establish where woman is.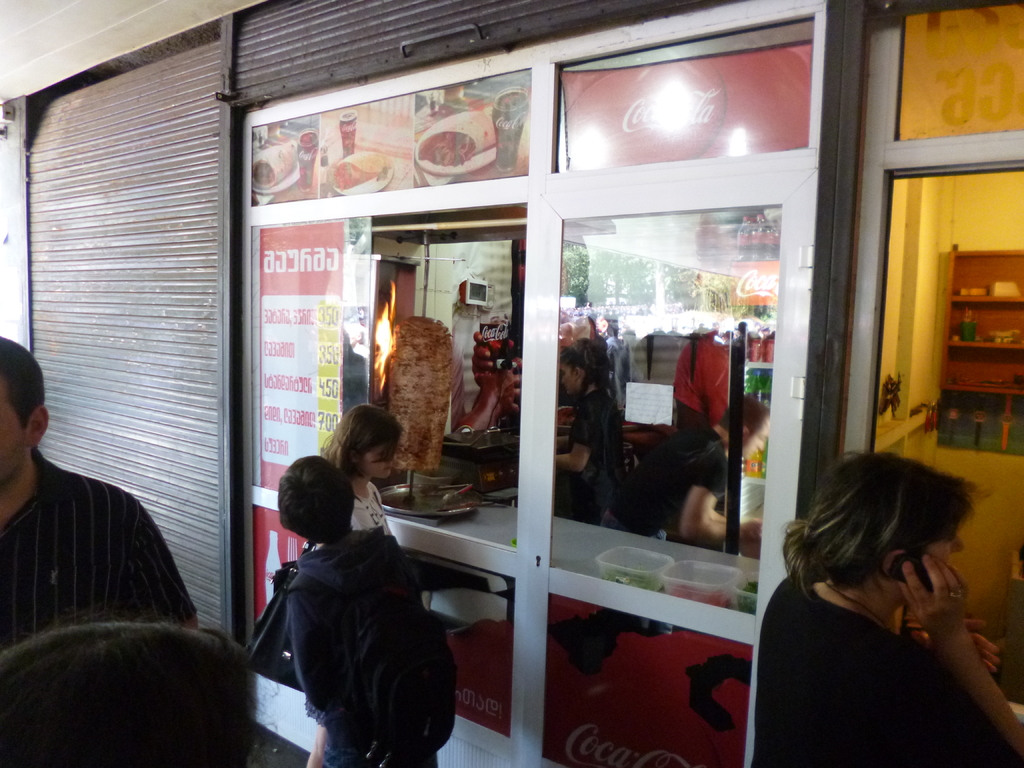
Established at (747,436,1023,763).
